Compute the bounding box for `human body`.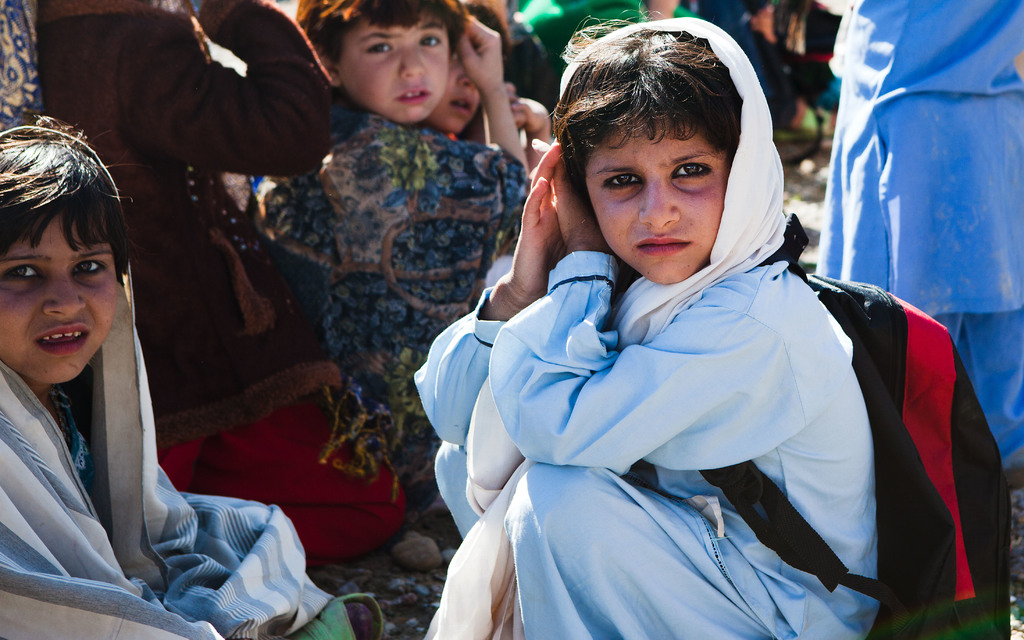
select_region(814, 0, 1023, 472).
